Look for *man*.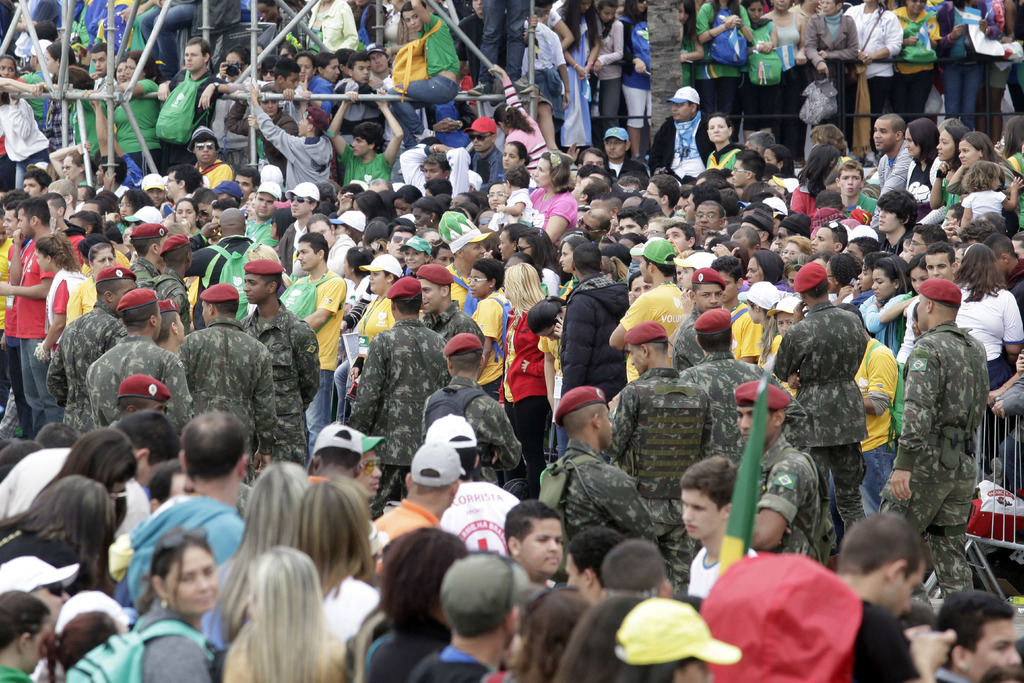
Found: box=[0, 551, 81, 619].
